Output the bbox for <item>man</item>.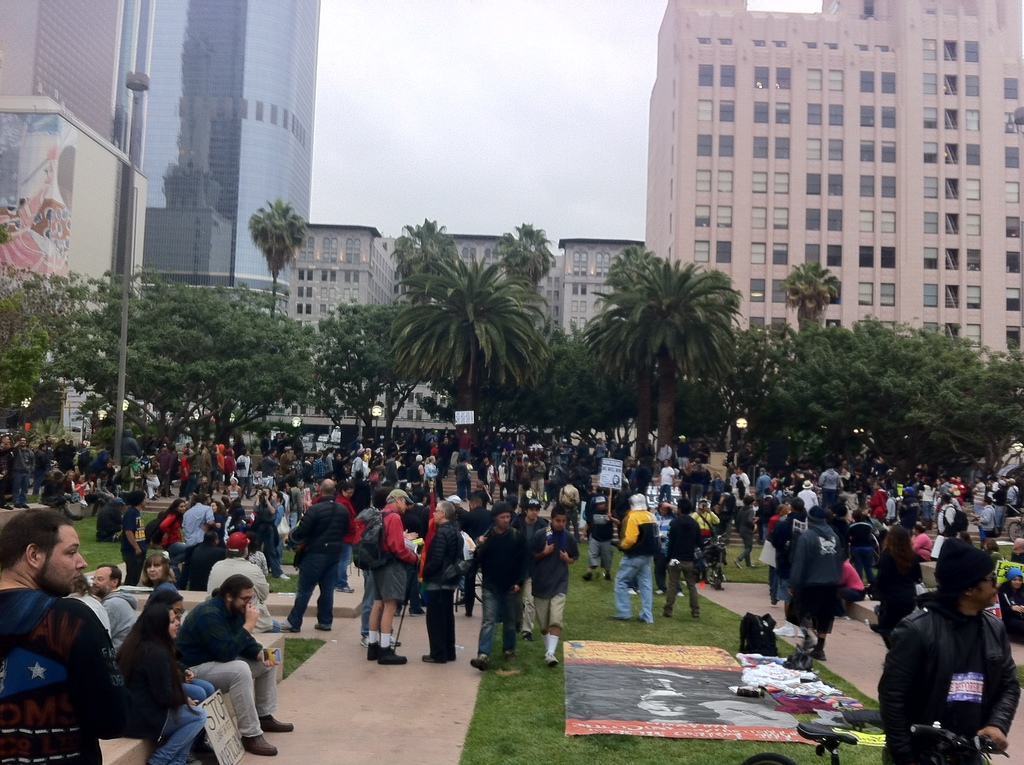
[666, 497, 705, 620].
